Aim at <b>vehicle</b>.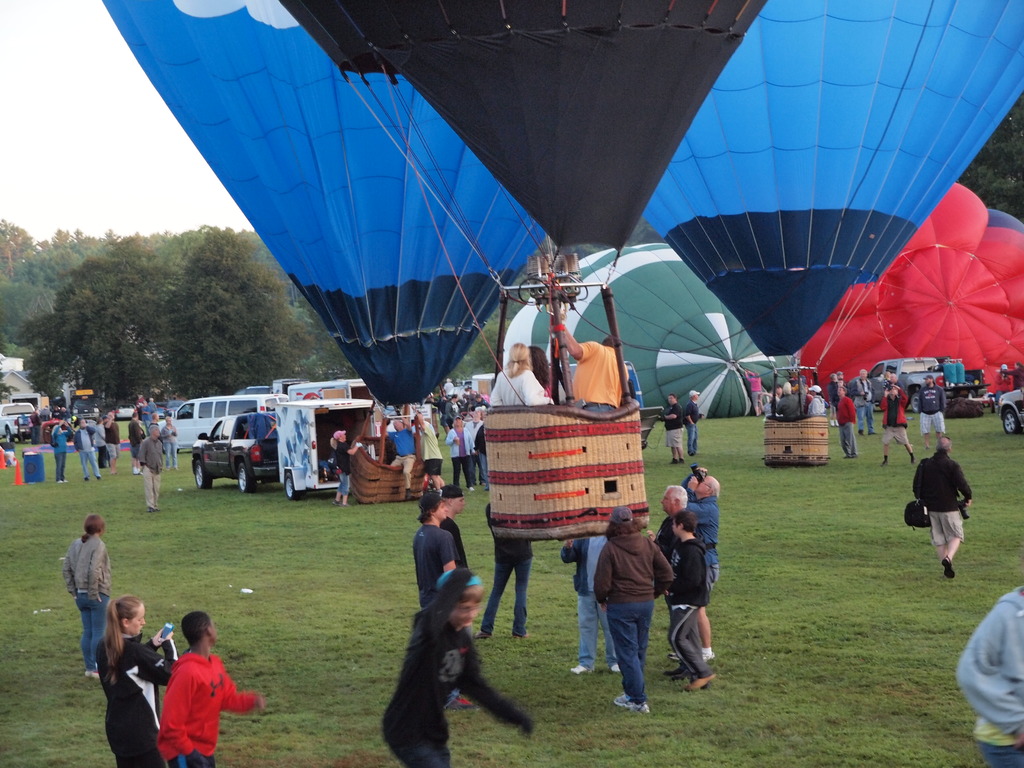
Aimed at (190, 408, 278, 491).
